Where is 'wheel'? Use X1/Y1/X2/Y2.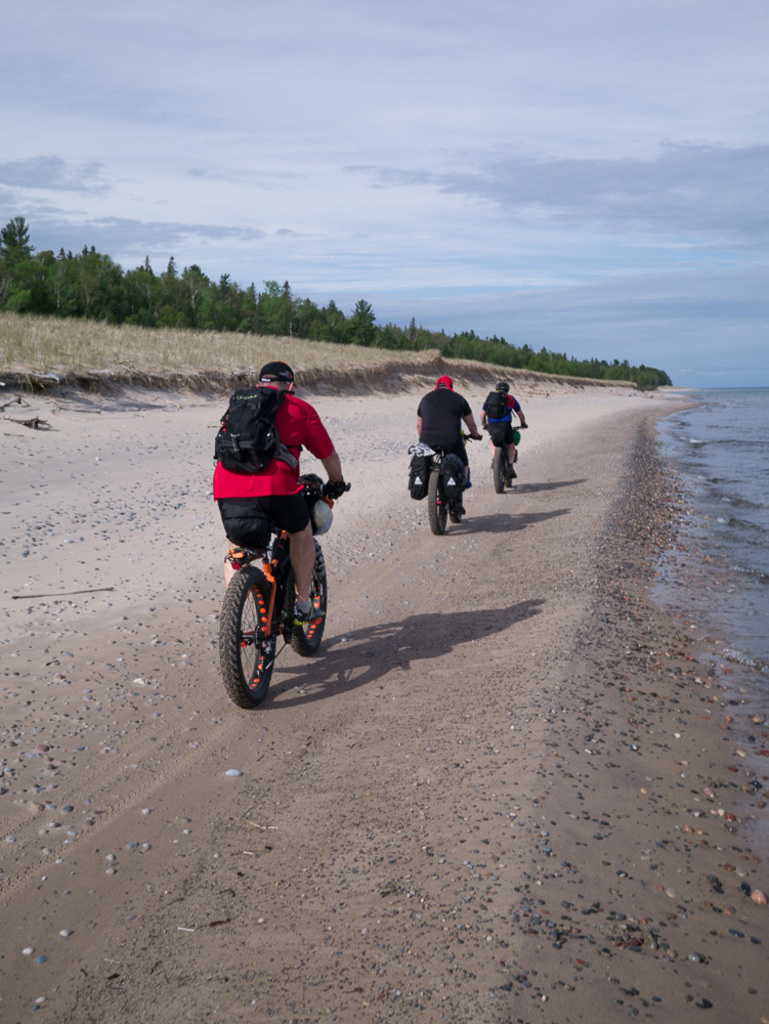
217/565/288/702.
